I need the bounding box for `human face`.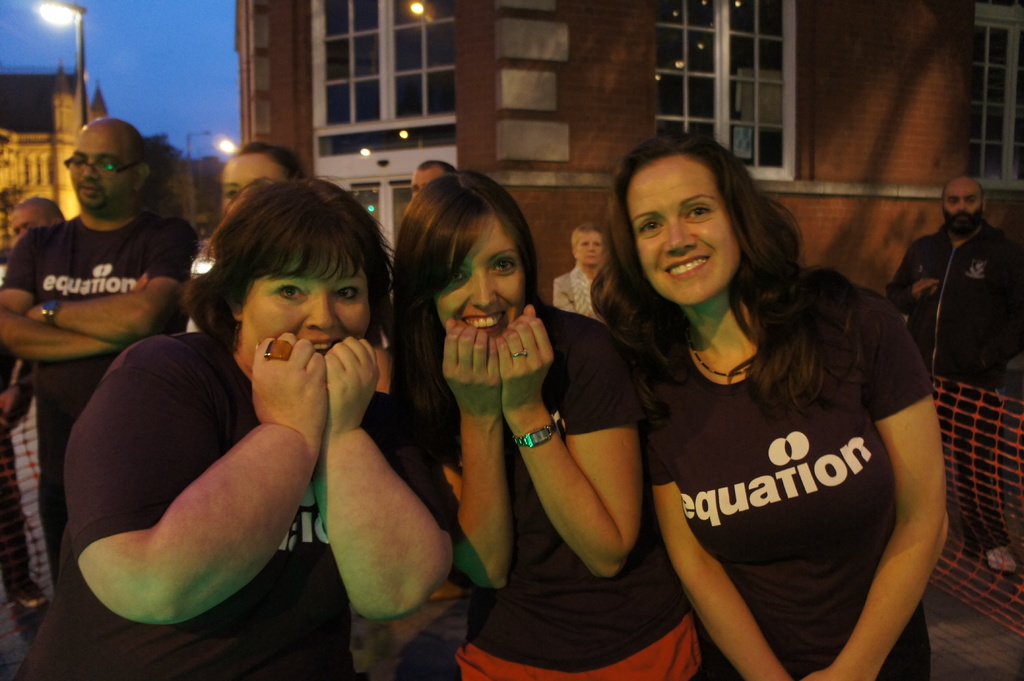
Here it is: 68, 125, 135, 210.
